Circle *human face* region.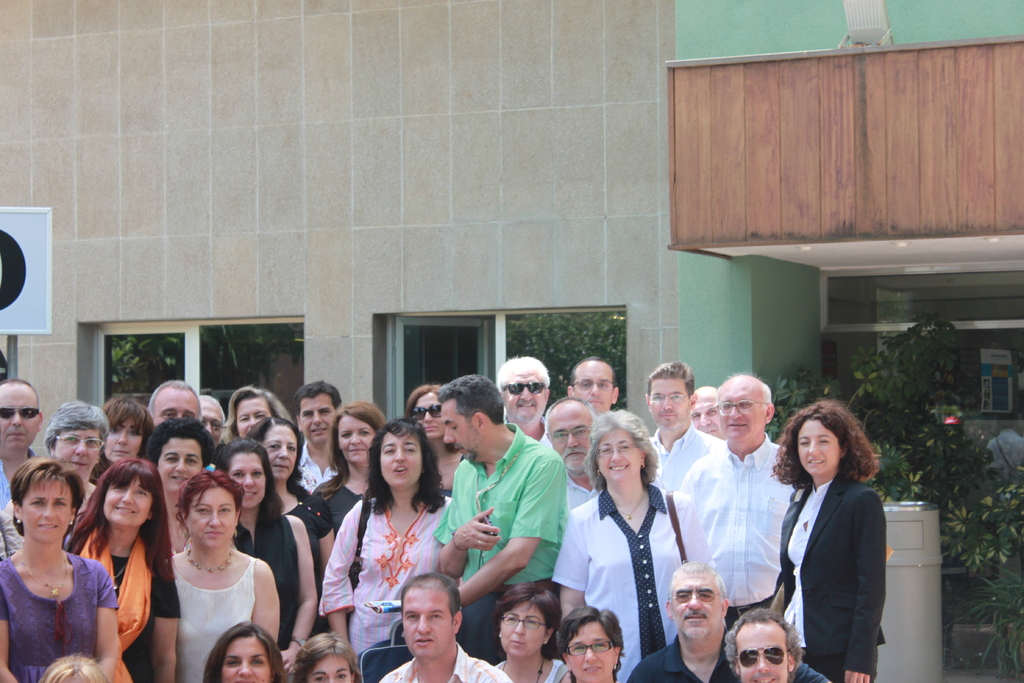
Region: (410, 390, 444, 438).
